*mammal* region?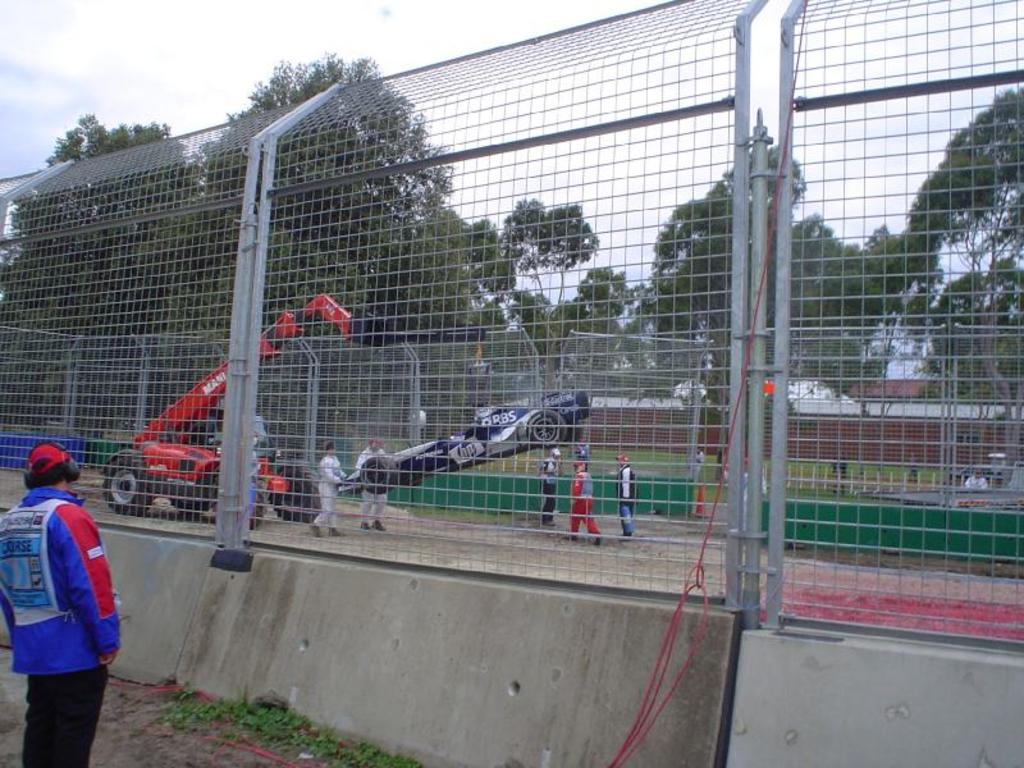
select_region(353, 430, 397, 531)
